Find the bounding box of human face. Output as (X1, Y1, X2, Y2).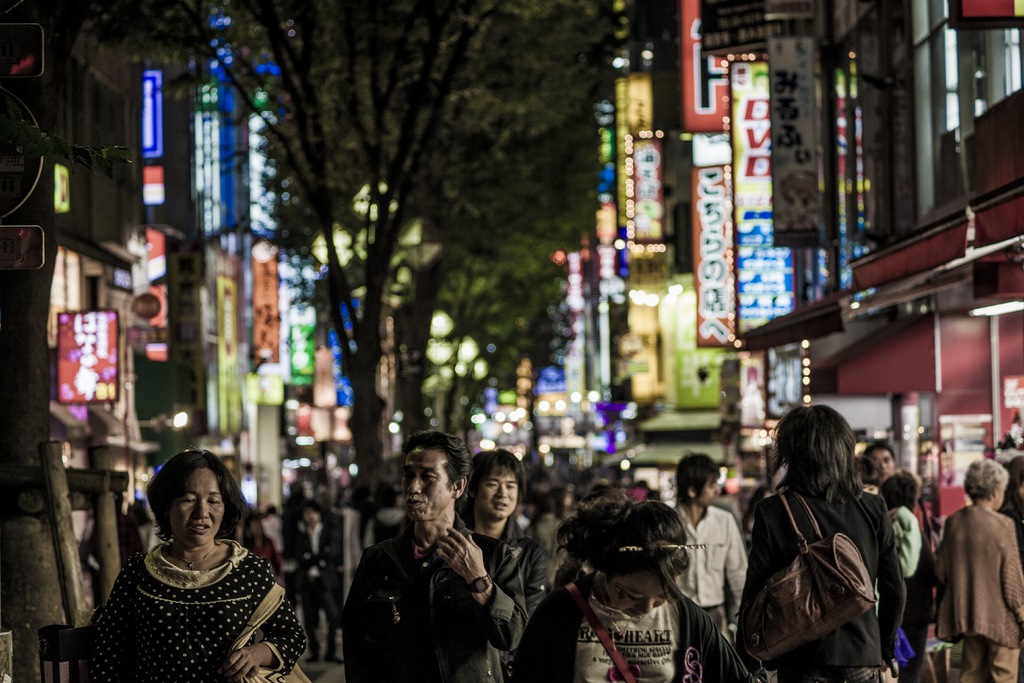
(405, 450, 451, 523).
